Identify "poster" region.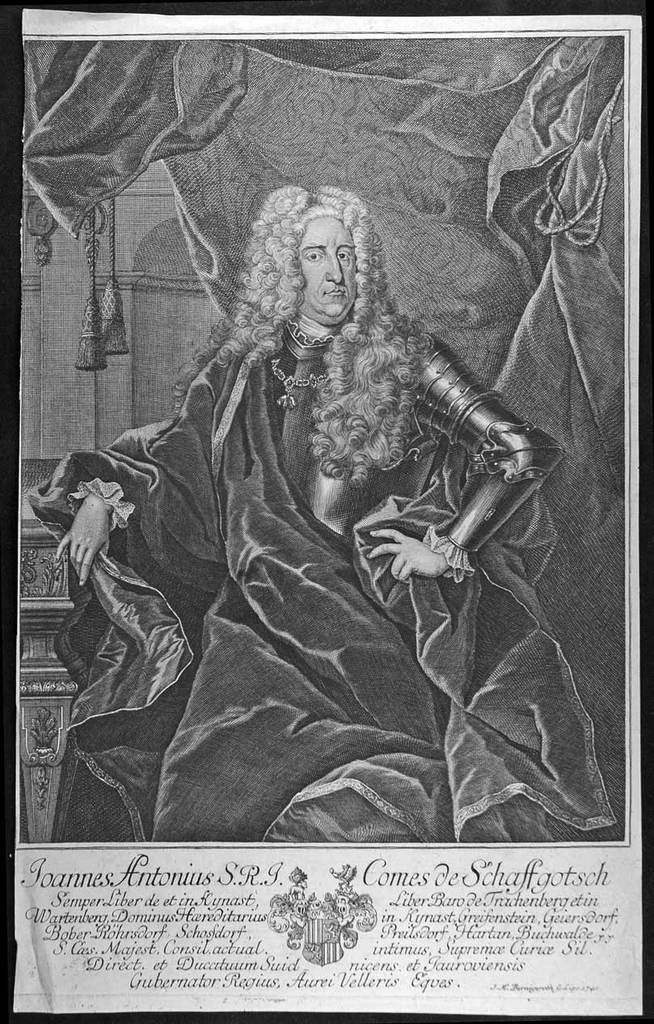
Region: bbox(0, 33, 653, 1023).
